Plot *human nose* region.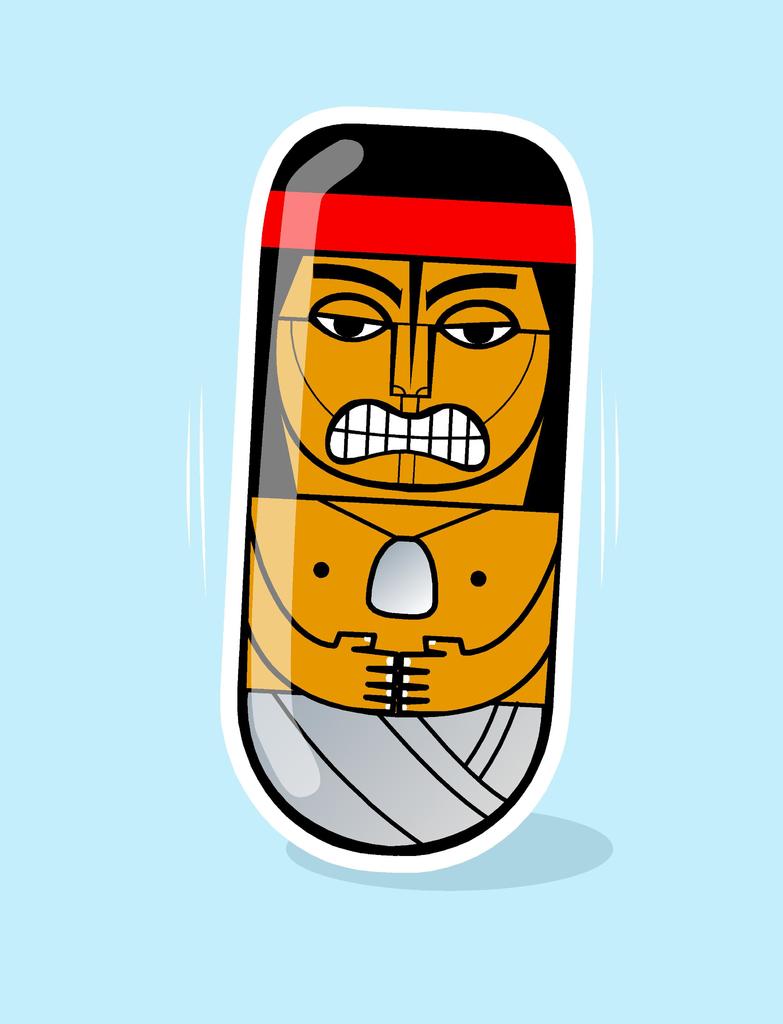
Plotted at x1=387 y1=324 x2=433 y2=399.
